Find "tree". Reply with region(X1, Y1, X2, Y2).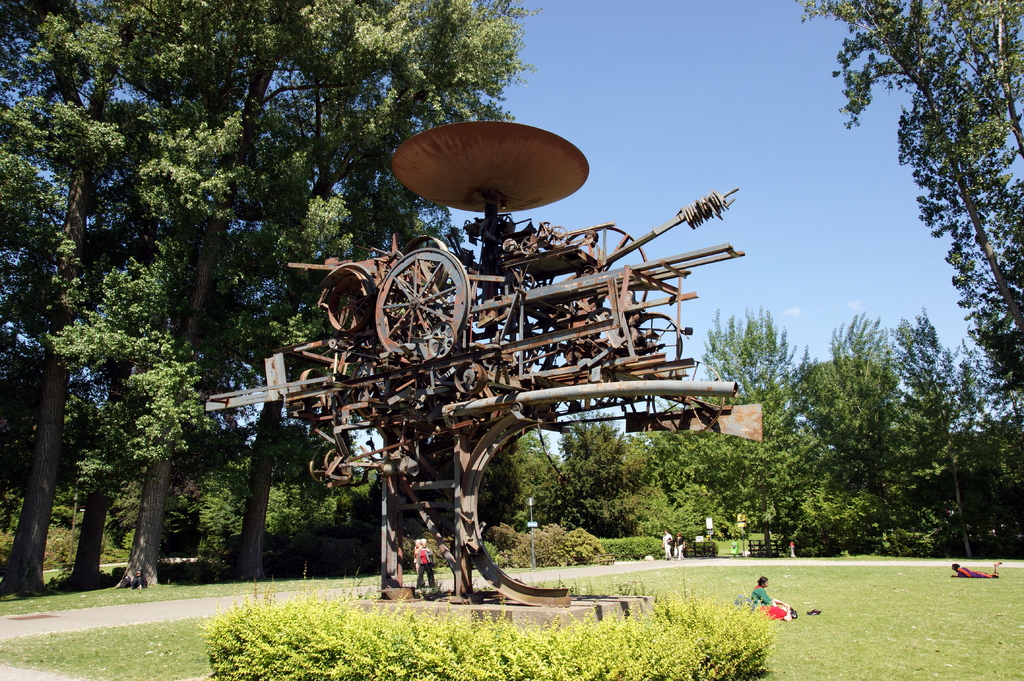
region(533, 414, 658, 539).
